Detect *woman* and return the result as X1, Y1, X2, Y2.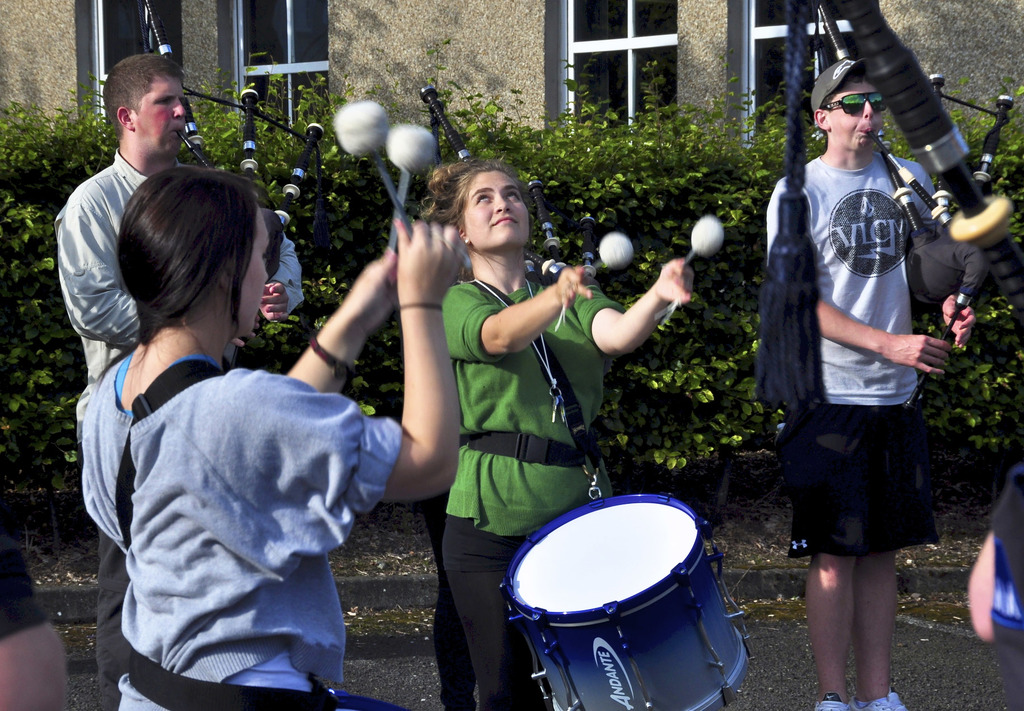
57, 125, 436, 701.
